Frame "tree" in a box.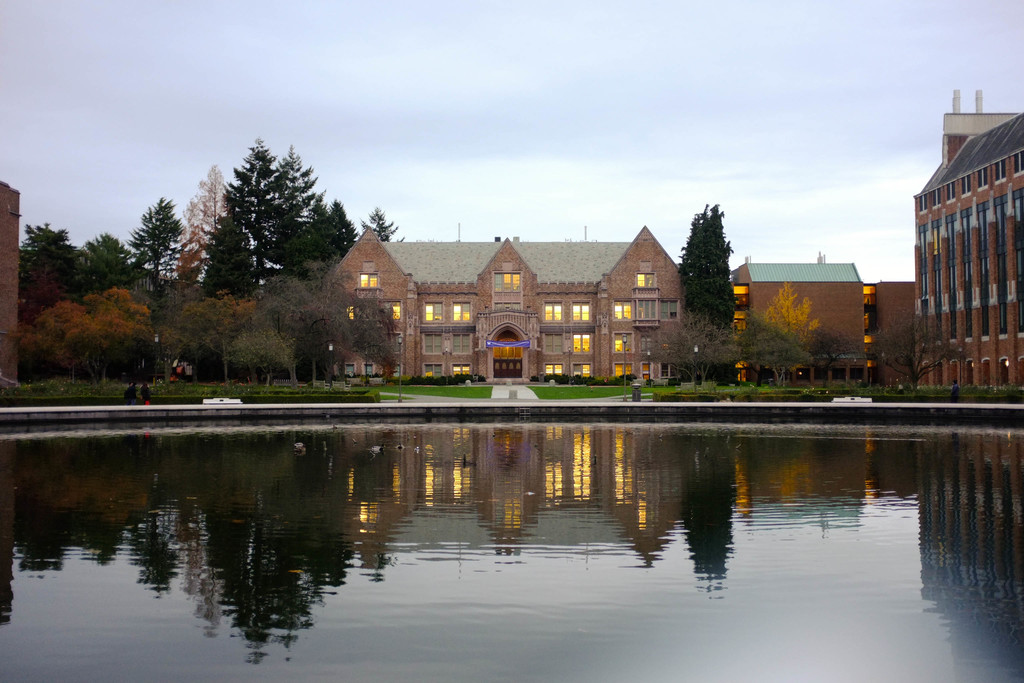
803 325 862 391.
